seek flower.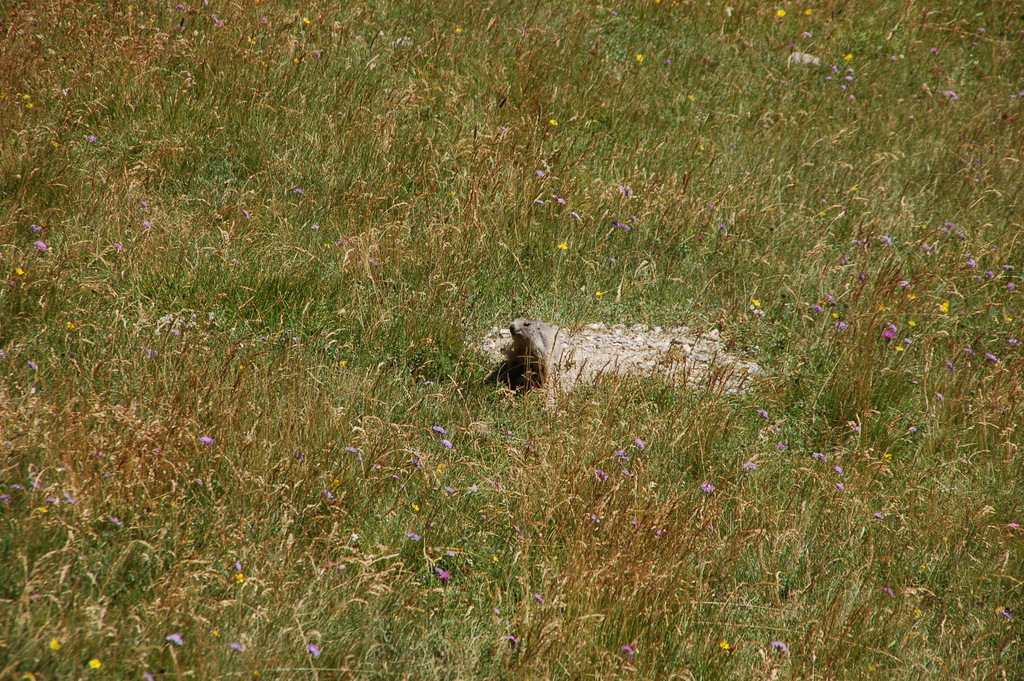
[left=547, top=117, right=561, bottom=125].
